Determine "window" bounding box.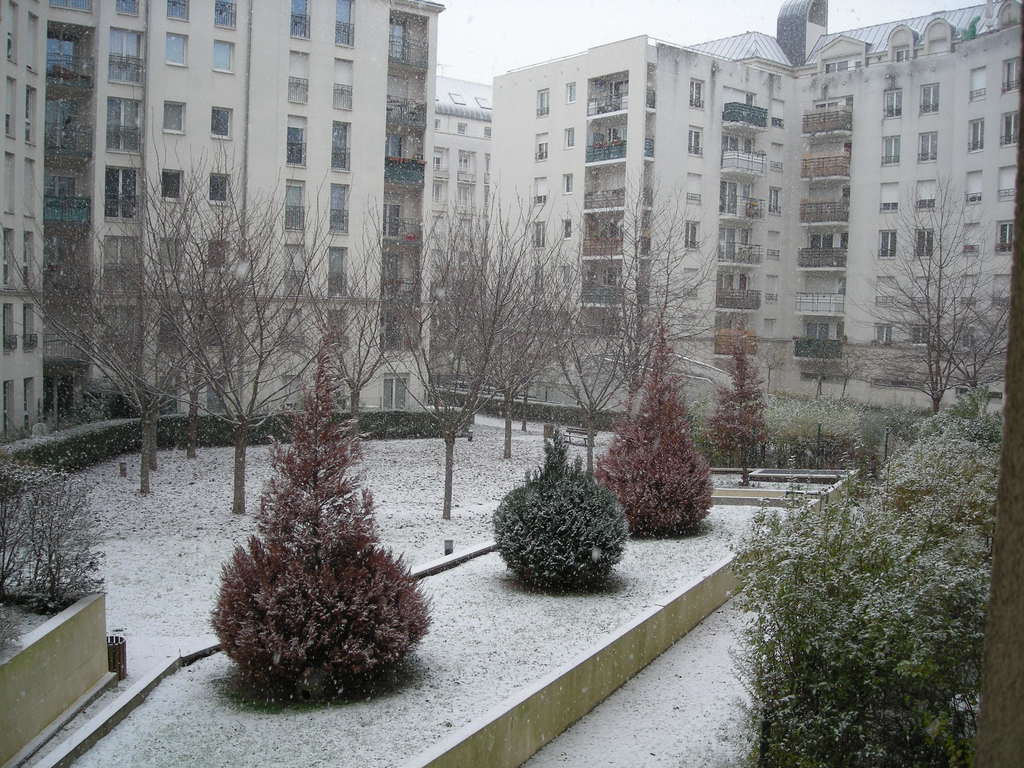
Determined: locate(537, 132, 547, 161).
